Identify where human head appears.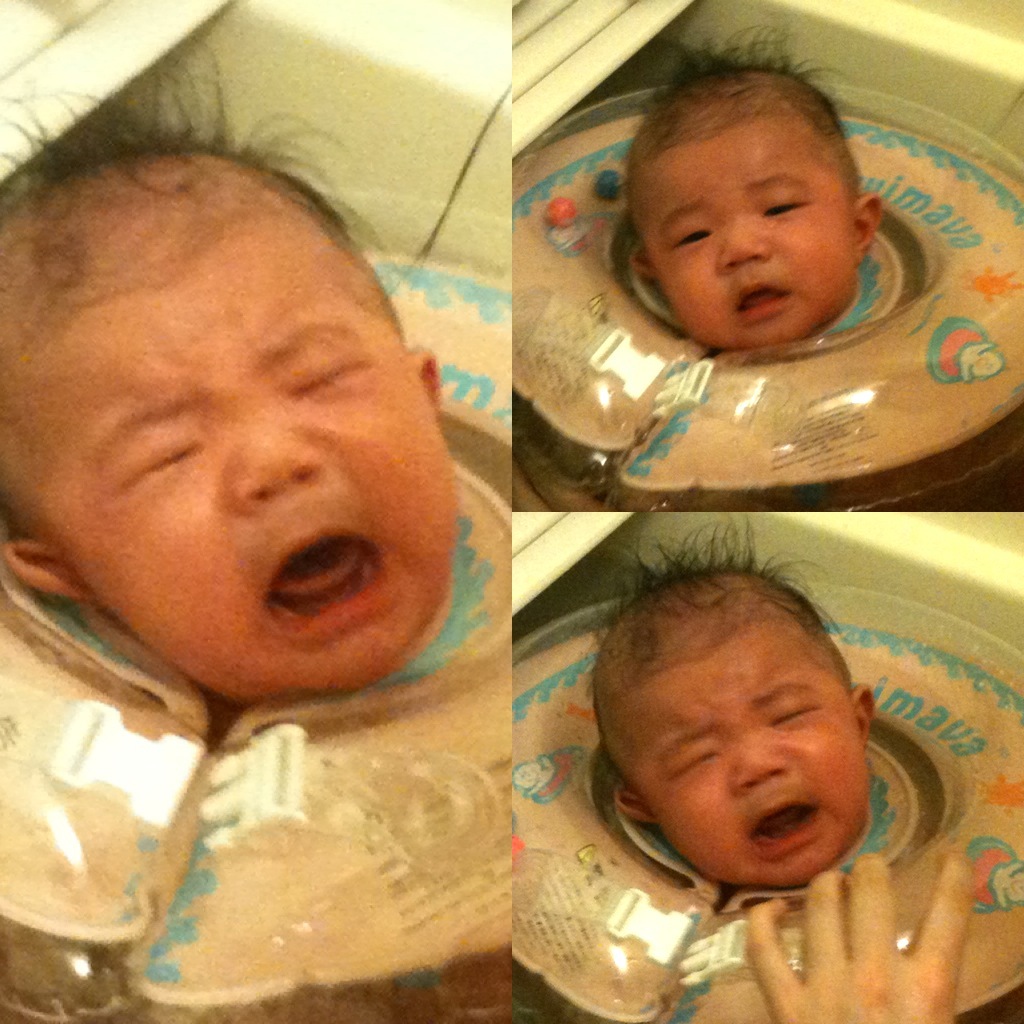
Appears at box(595, 561, 877, 893).
